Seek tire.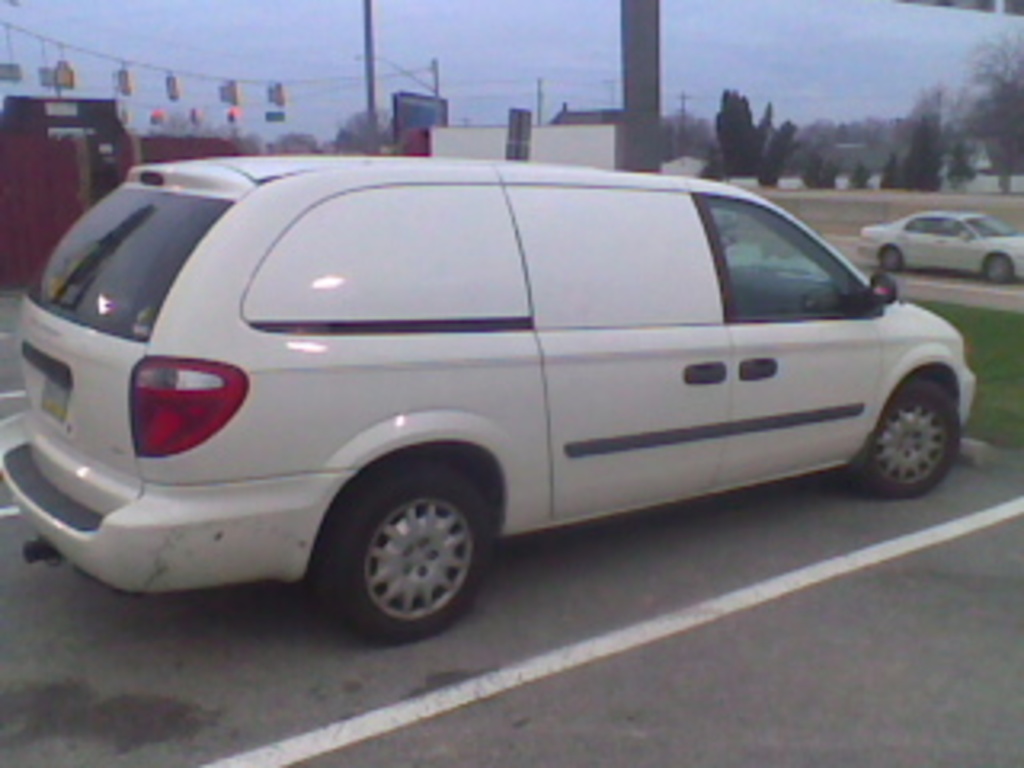
<box>874,240,902,272</box>.
